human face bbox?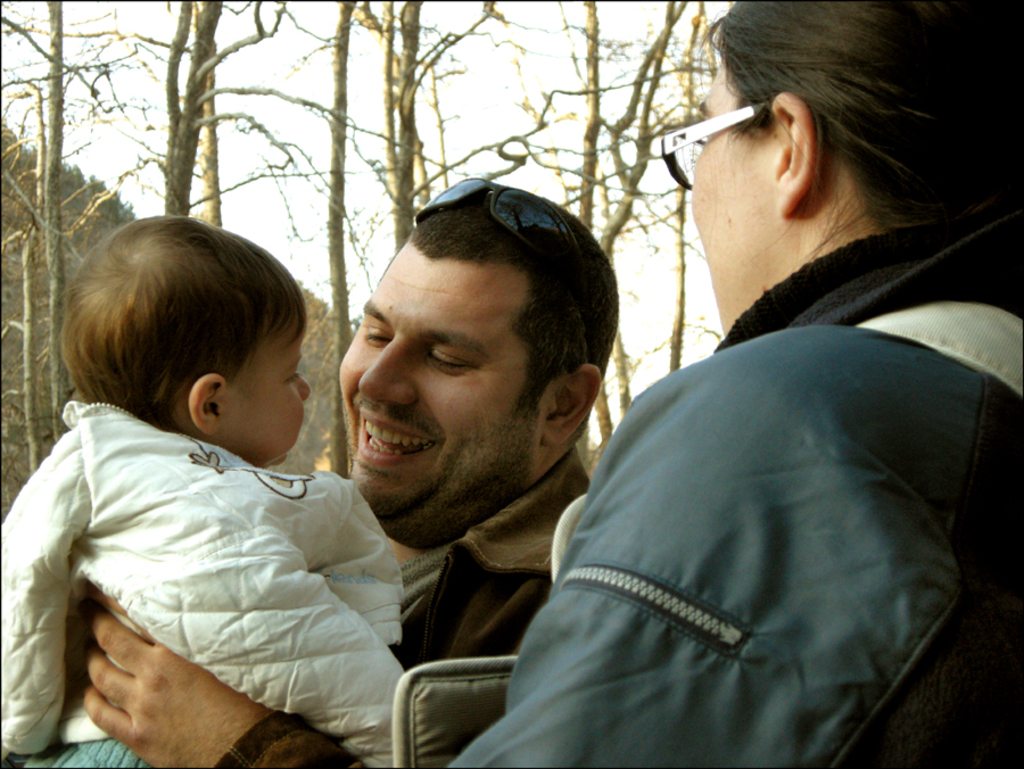
bbox=[685, 59, 774, 337]
